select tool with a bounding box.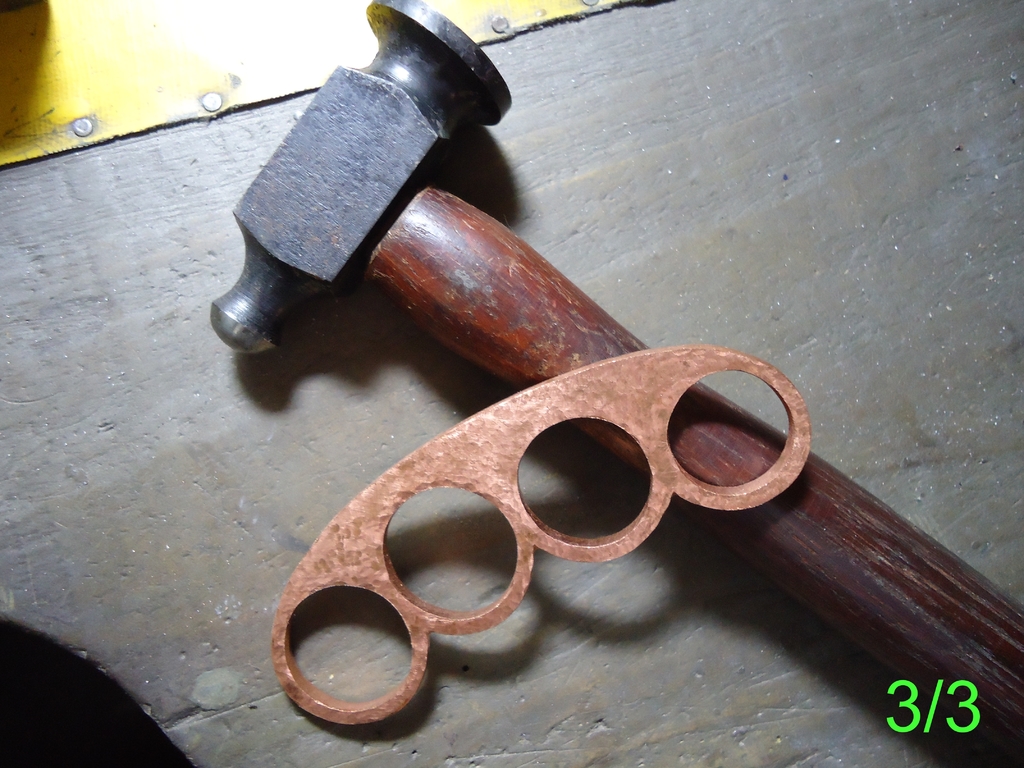
[272,349,813,729].
